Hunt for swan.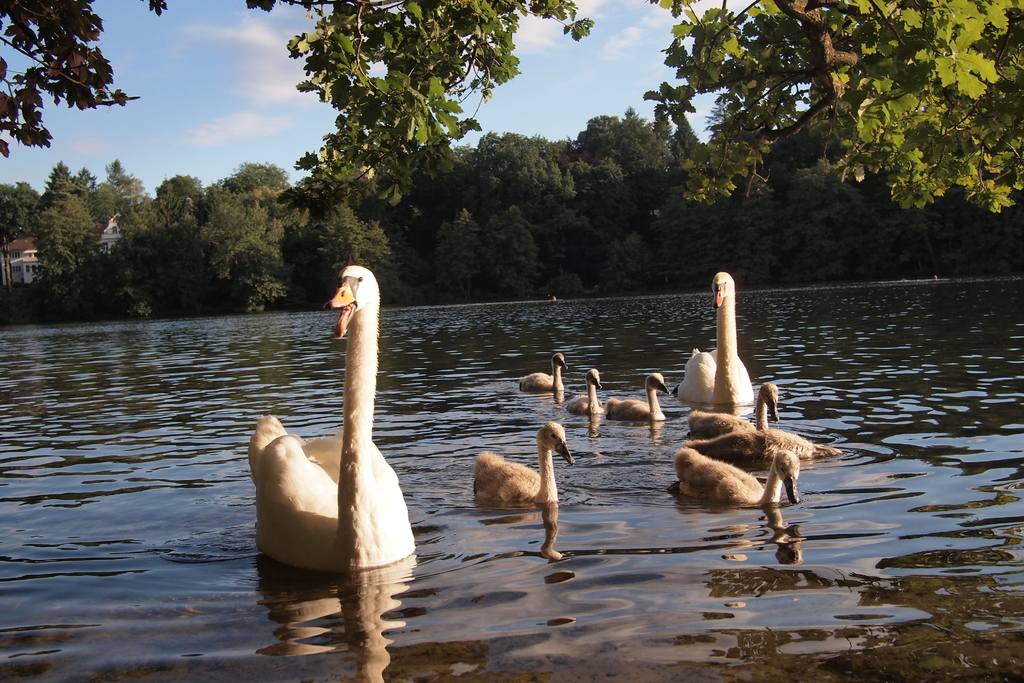
Hunted down at l=244, t=249, r=422, b=575.
